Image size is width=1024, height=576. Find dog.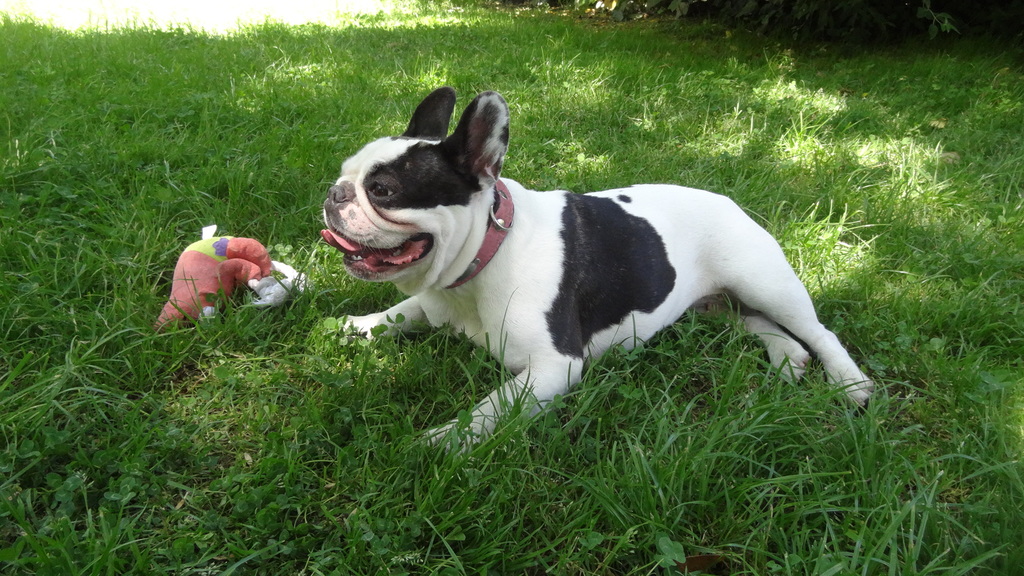
(315, 88, 875, 457).
